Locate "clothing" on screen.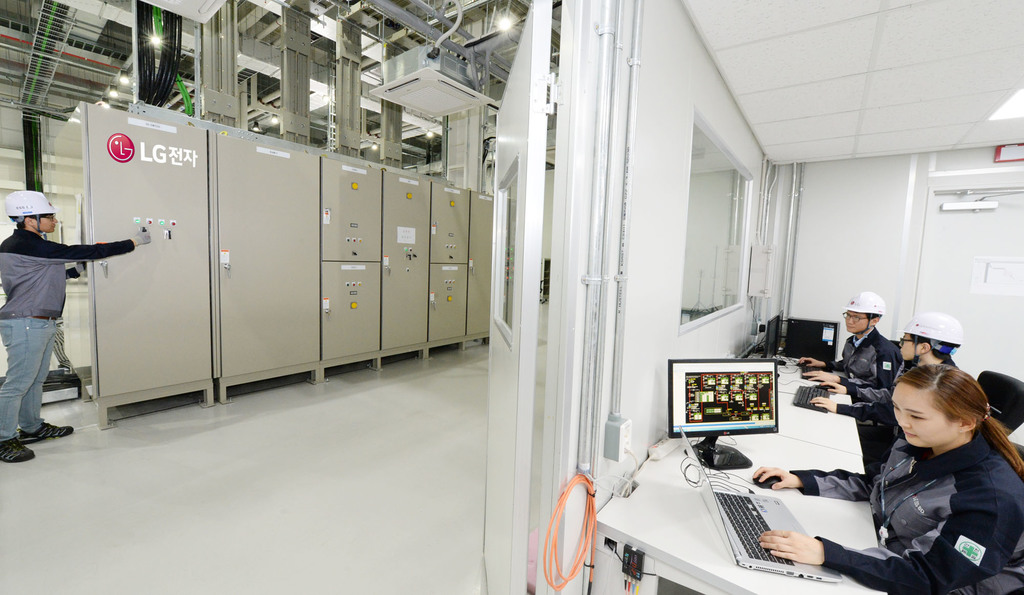
On screen at region(796, 443, 1023, 594).
